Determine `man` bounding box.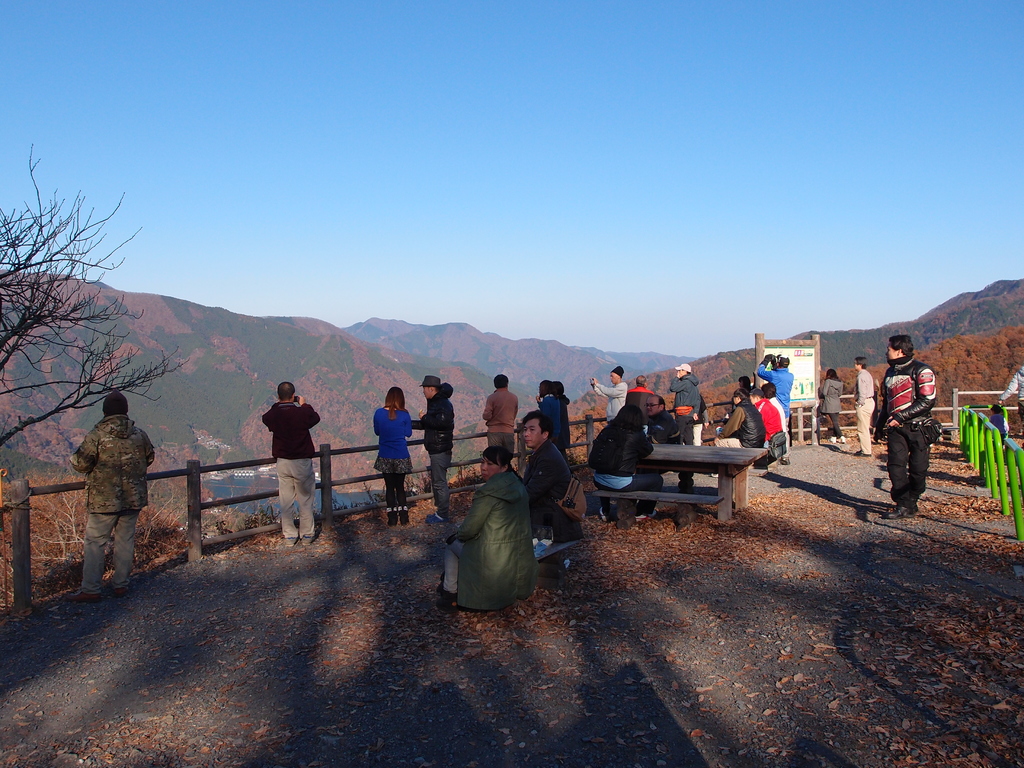
Determined: bbox(852, 357, 877, 460).
